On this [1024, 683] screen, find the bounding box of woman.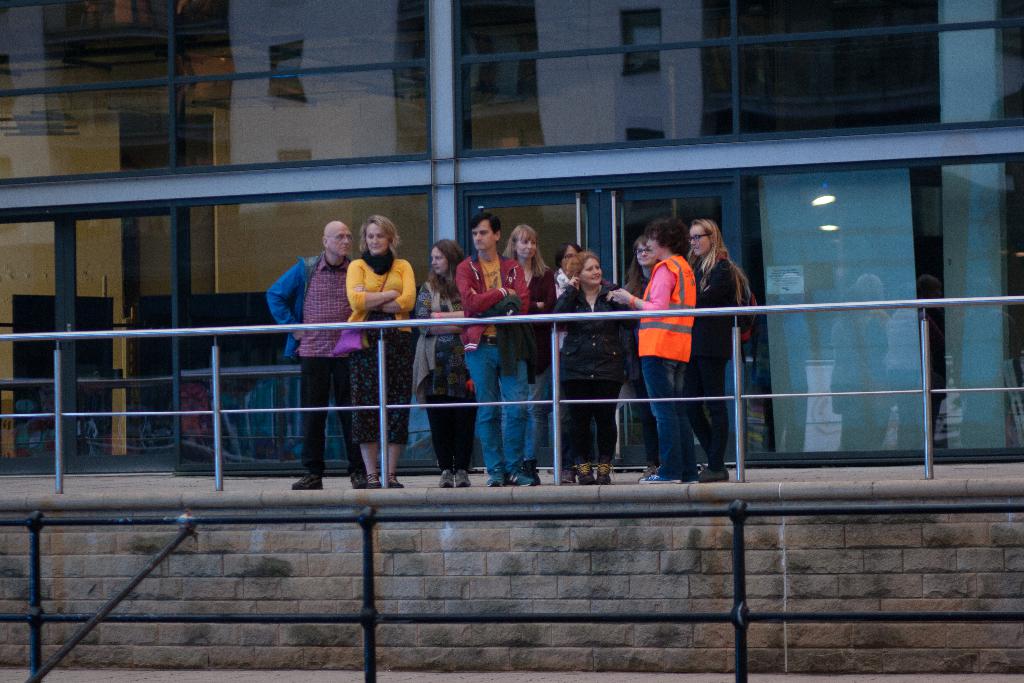
Bounding box: [540,248,640,483].
